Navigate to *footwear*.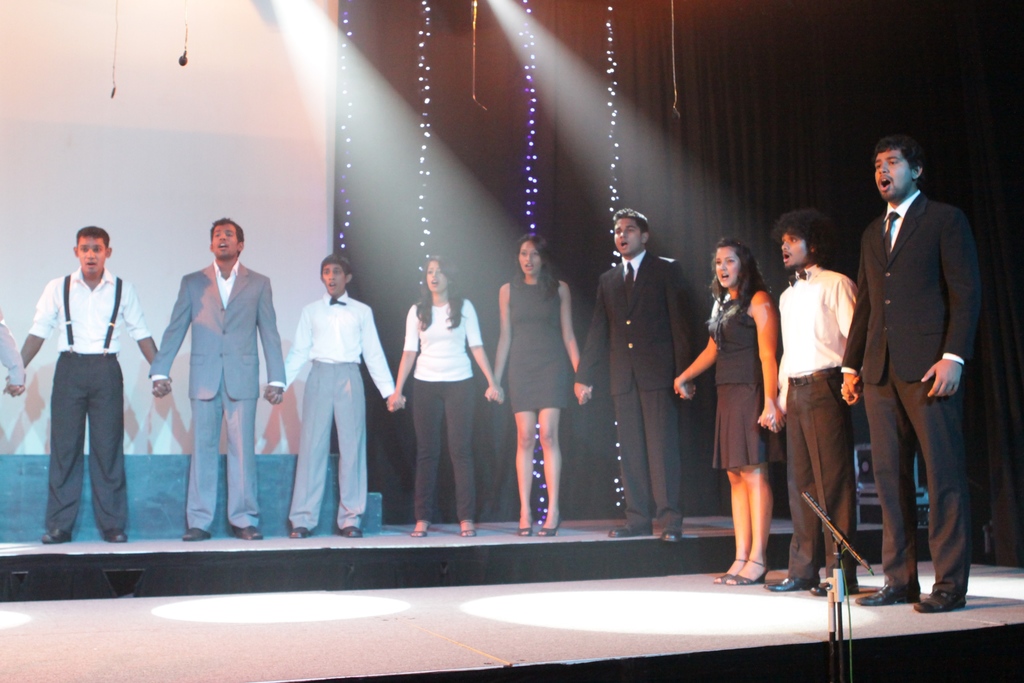
Navigation target: x1=458 y1=520 x2=476 y2=539.
